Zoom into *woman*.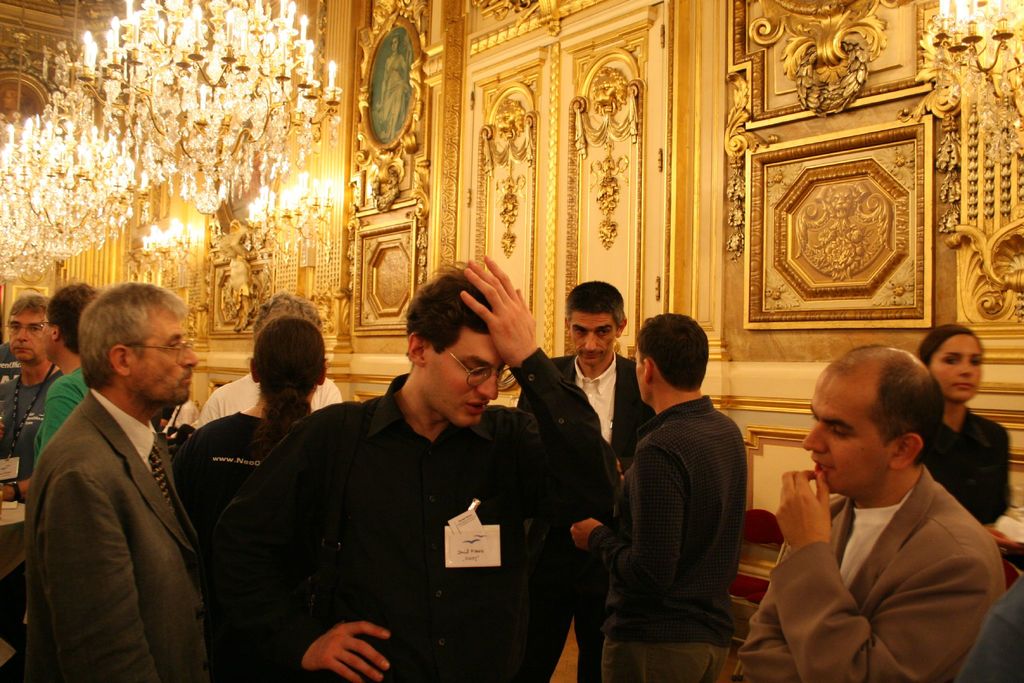
Zoom target: box(916, 318, 1009, 527).
